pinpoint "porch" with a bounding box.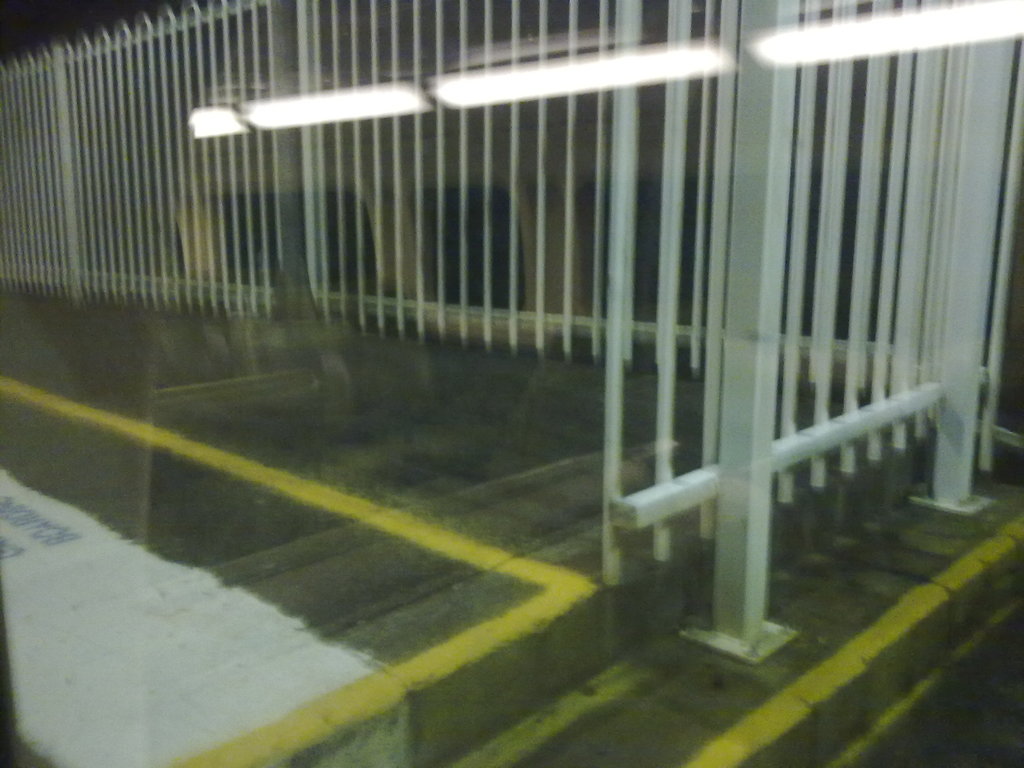
select_region(125, 0, 1023, 723).
